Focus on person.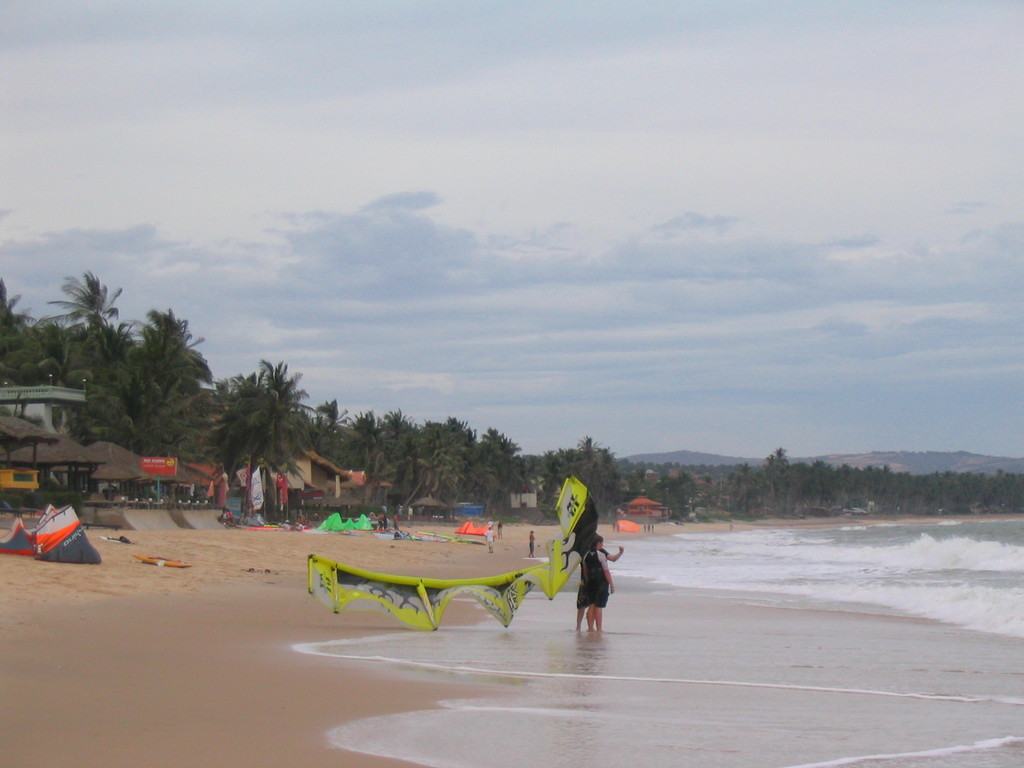
Focused at rect(495, 520, 503, 539).
